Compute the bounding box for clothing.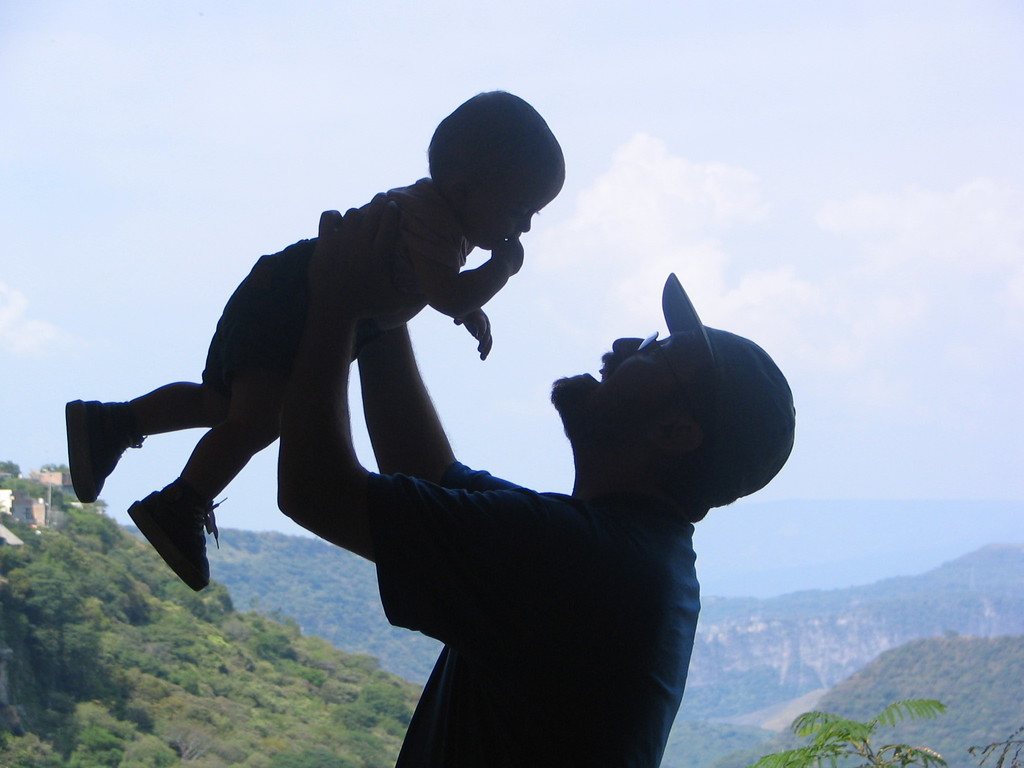
x1=284, y1=278, x2=776, y2=756.
